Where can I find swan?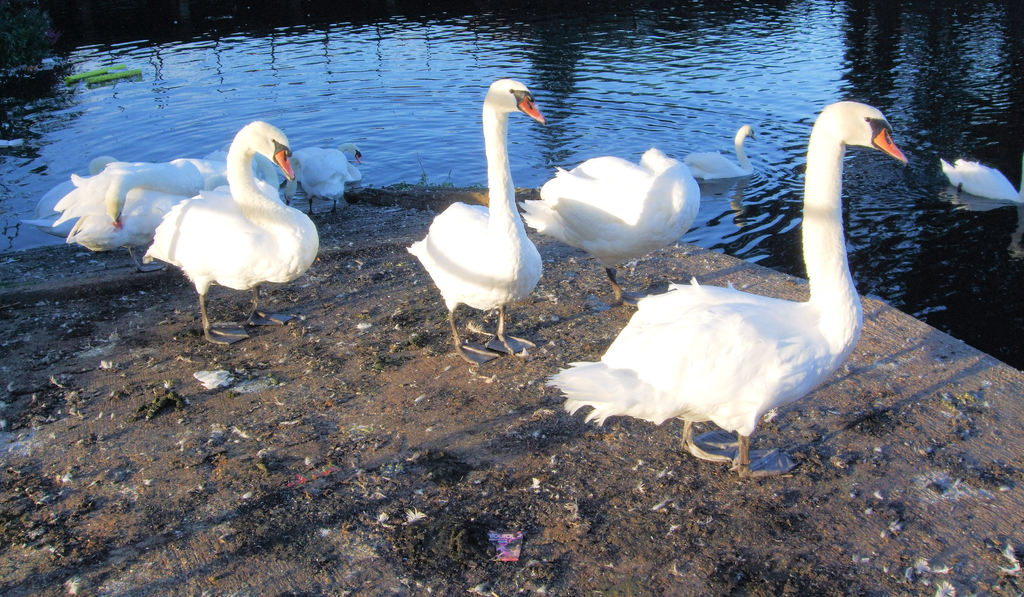
You can find it at region(148, 129, 320, 341).
